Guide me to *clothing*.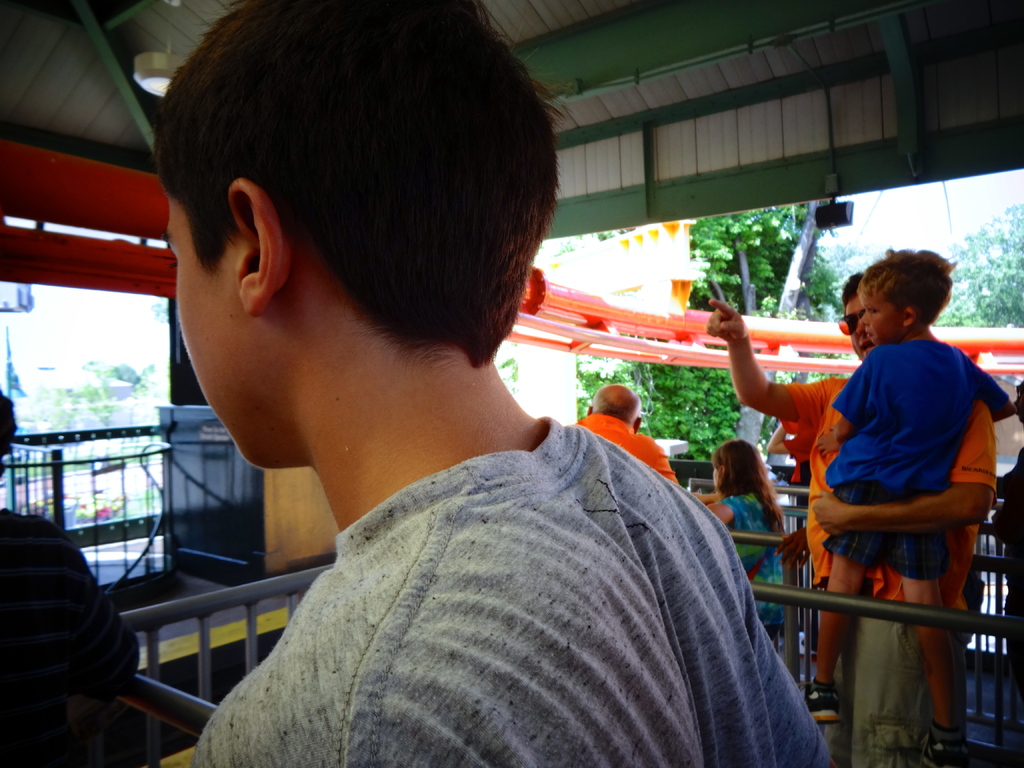
Guidance: detection(781, 374, 996, 767).
